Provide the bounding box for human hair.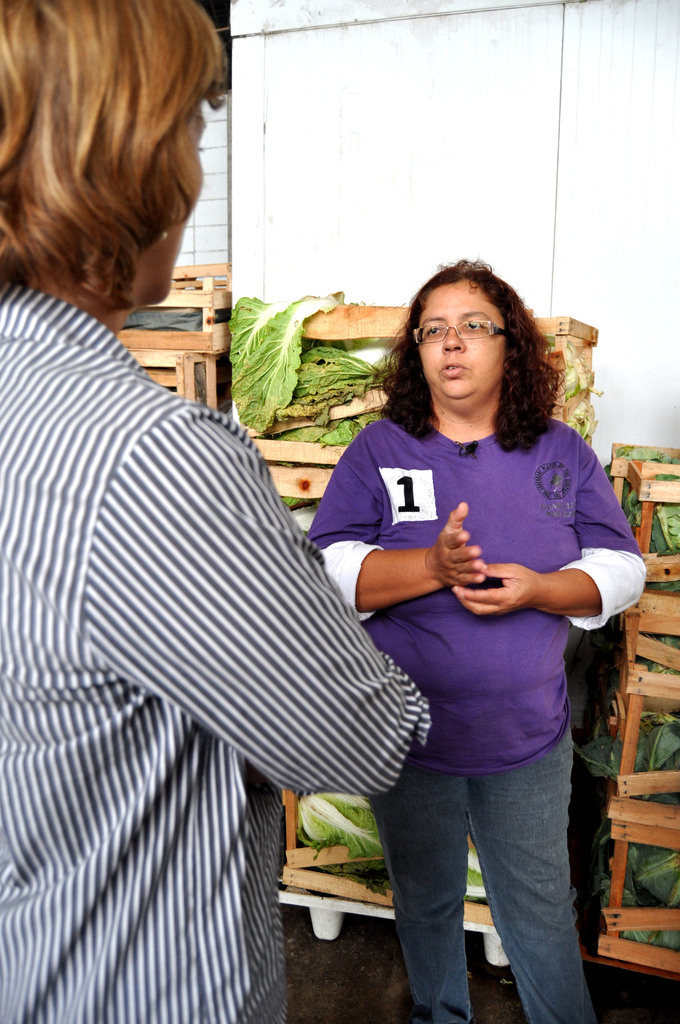
box(378, 257, 562, 452).
